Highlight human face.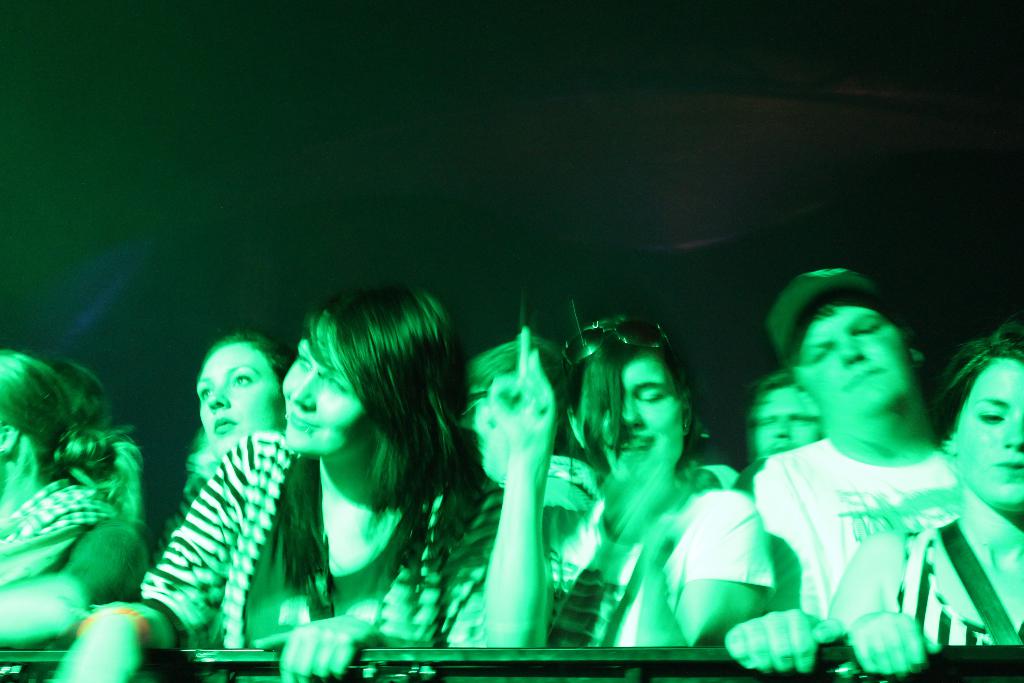
Highlighted region: Rect(284, 334, 373, 453).
